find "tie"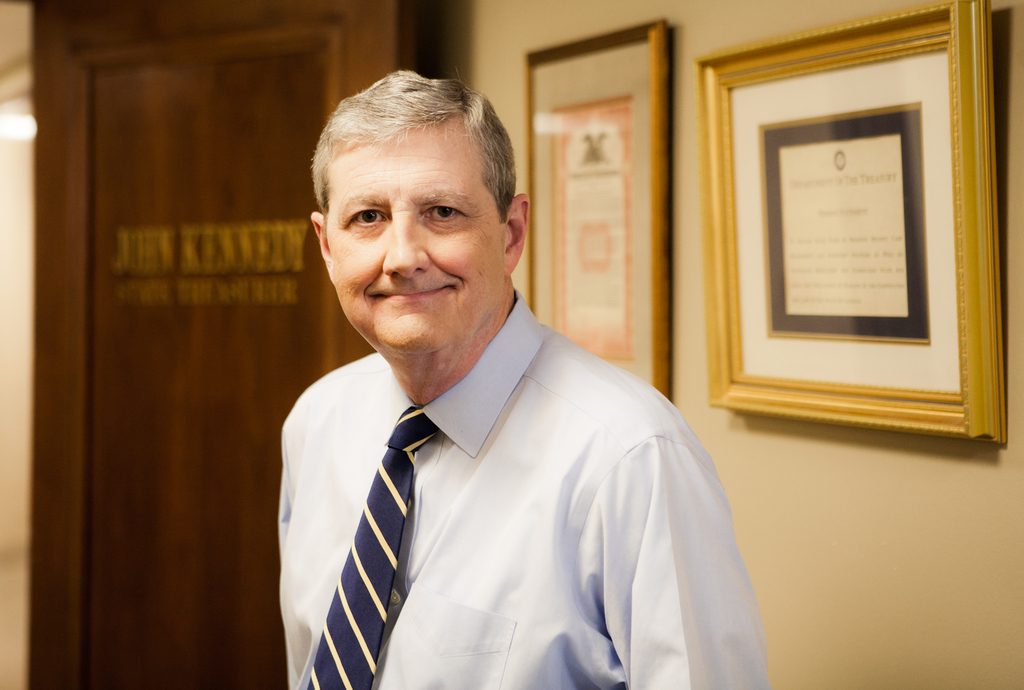
(297, 407, 444, 689)
